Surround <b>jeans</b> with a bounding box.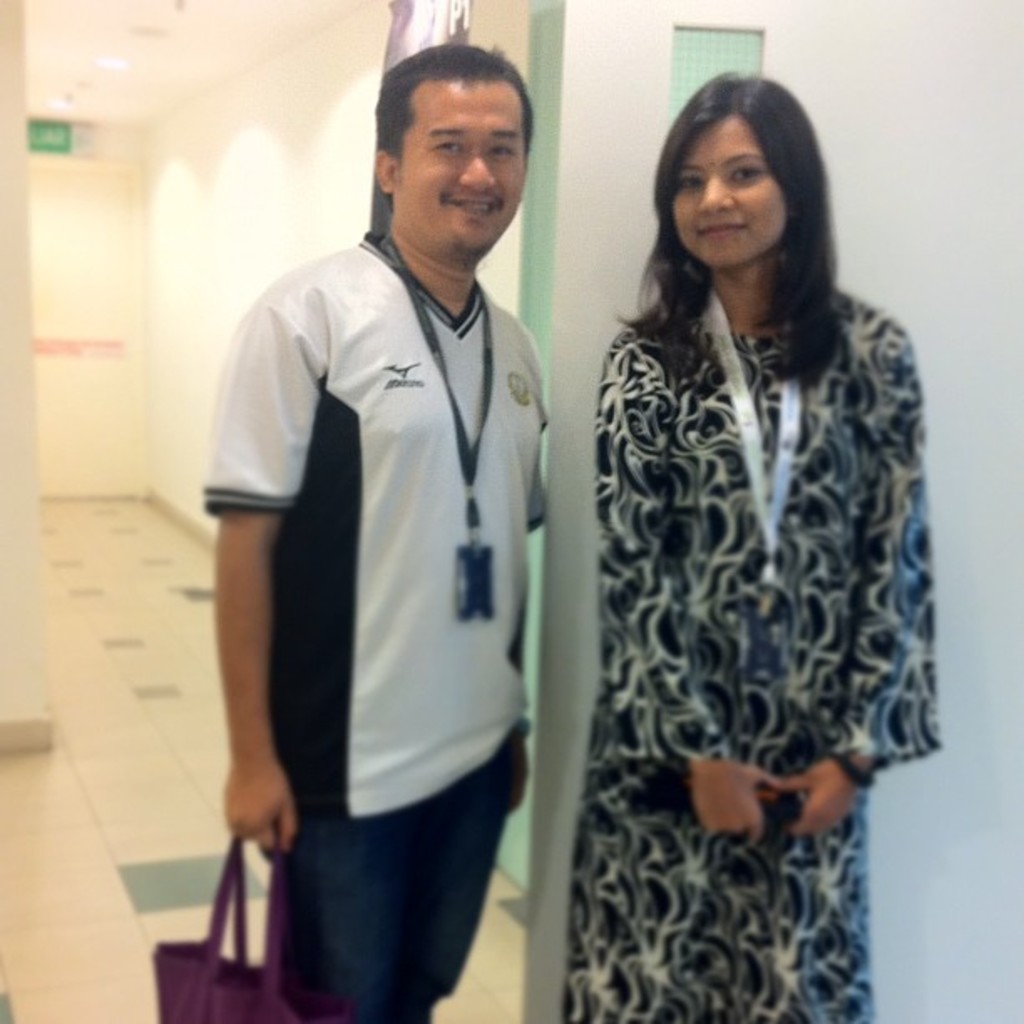
<box>274,721,515,1012</box>.
